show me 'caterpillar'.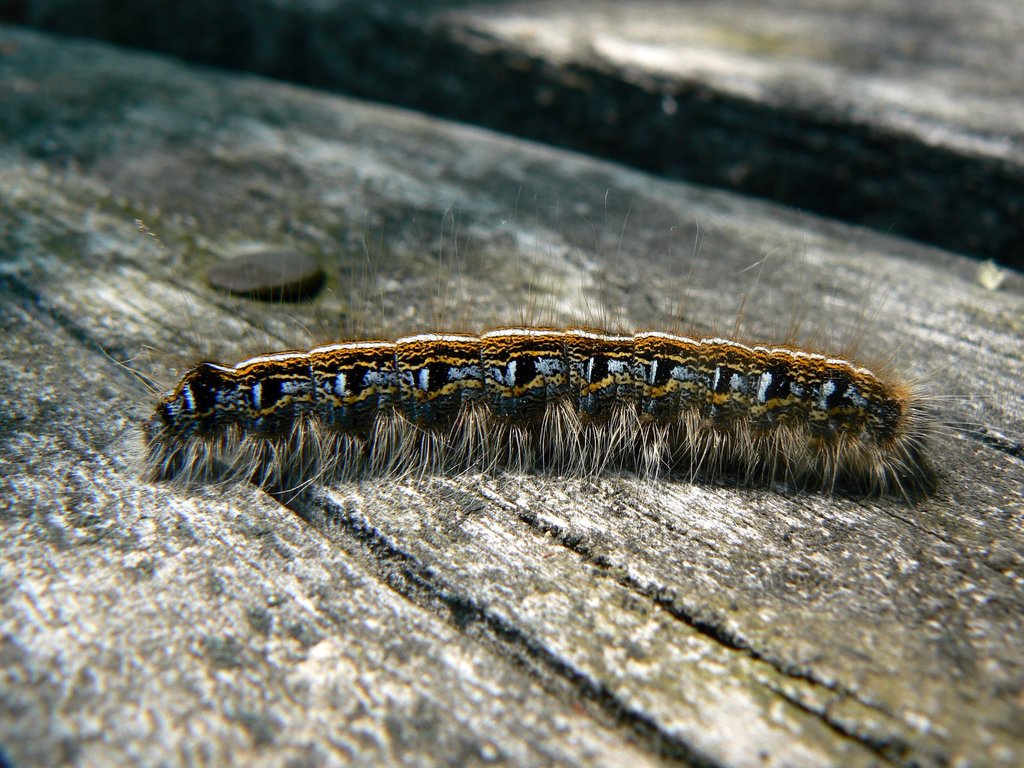
'caterpillar' is here: left=94, top=180, right=1019, bottom=525.
